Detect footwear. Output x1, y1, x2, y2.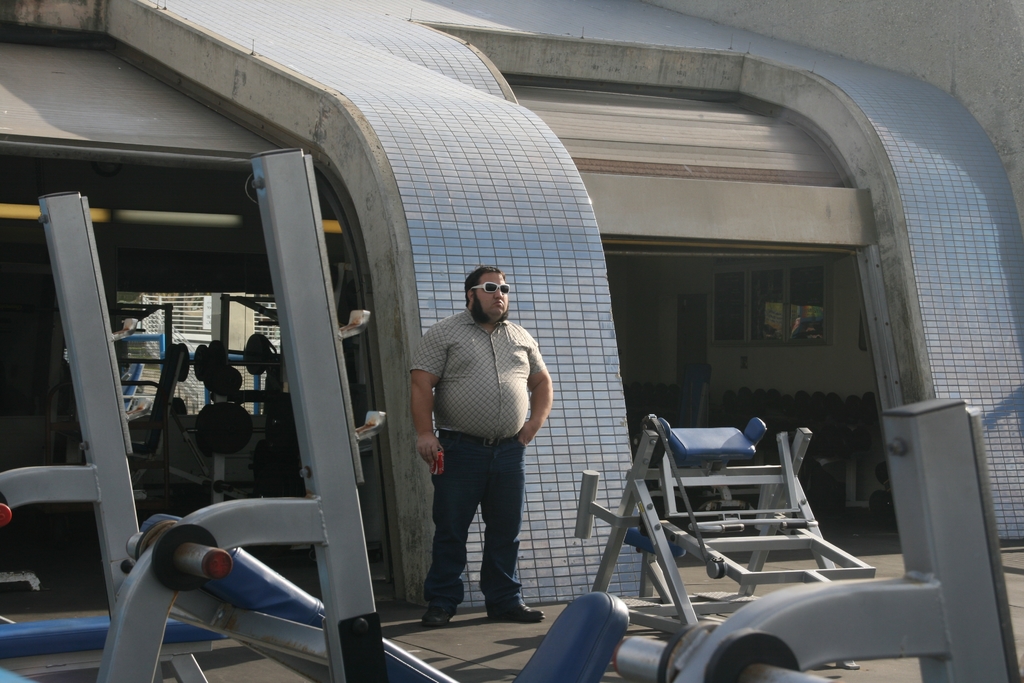
484, 590, 545, 629.
